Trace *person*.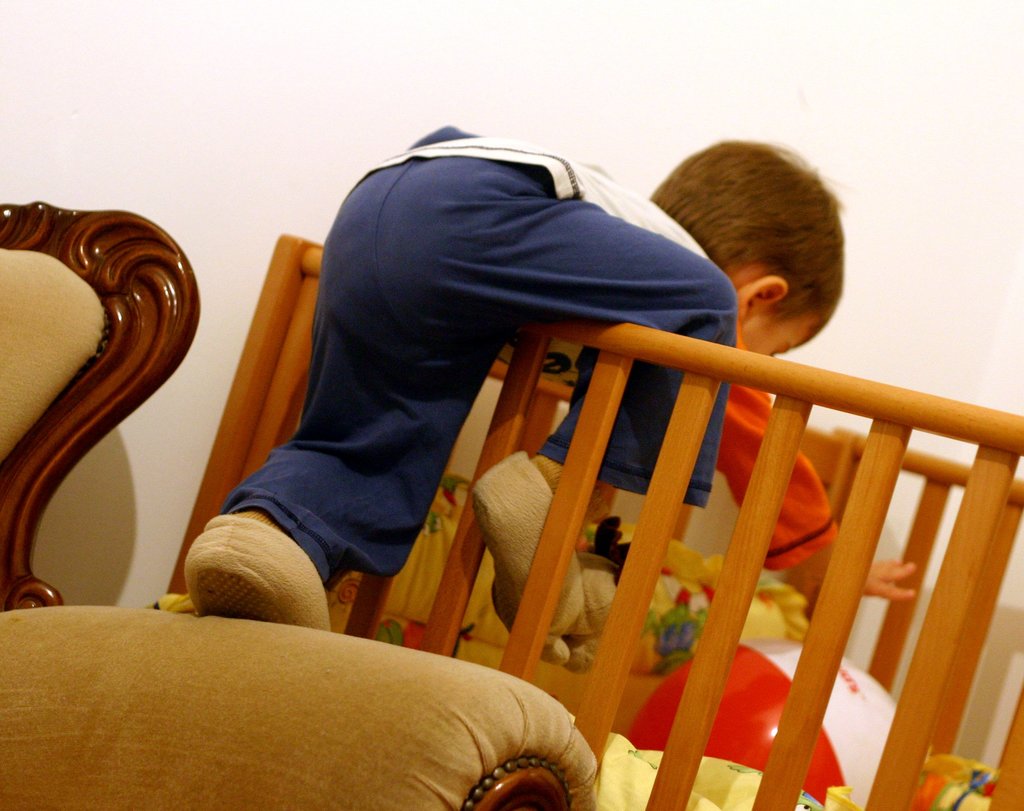
Traced to detection(227, 91, 957, 741).
